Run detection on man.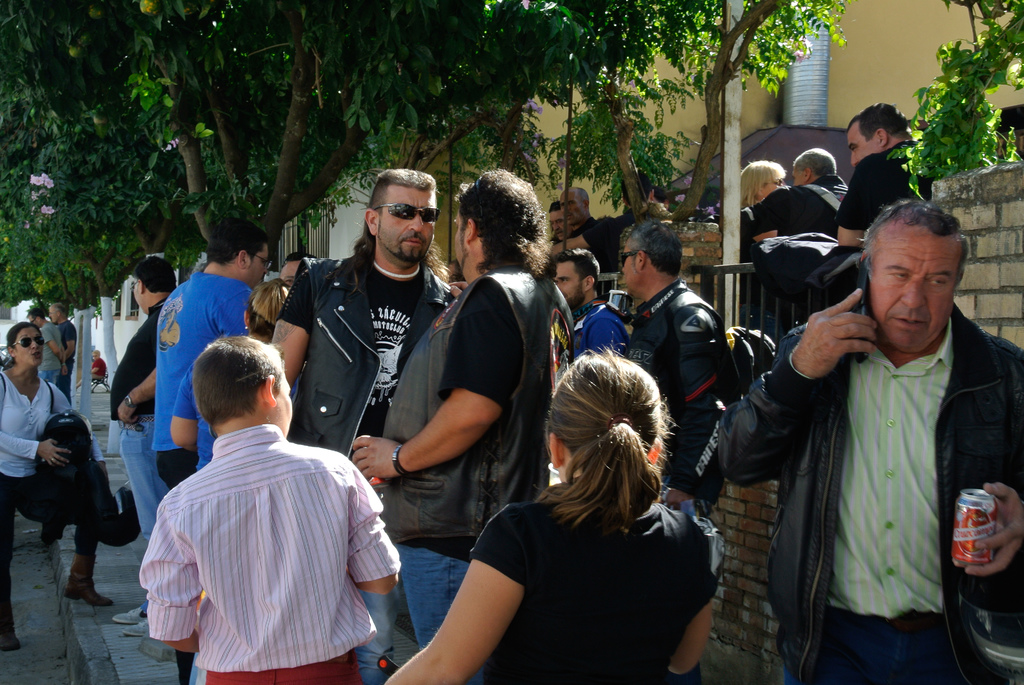
Result: x1=350, y1=168, x2=552, y2=684.
